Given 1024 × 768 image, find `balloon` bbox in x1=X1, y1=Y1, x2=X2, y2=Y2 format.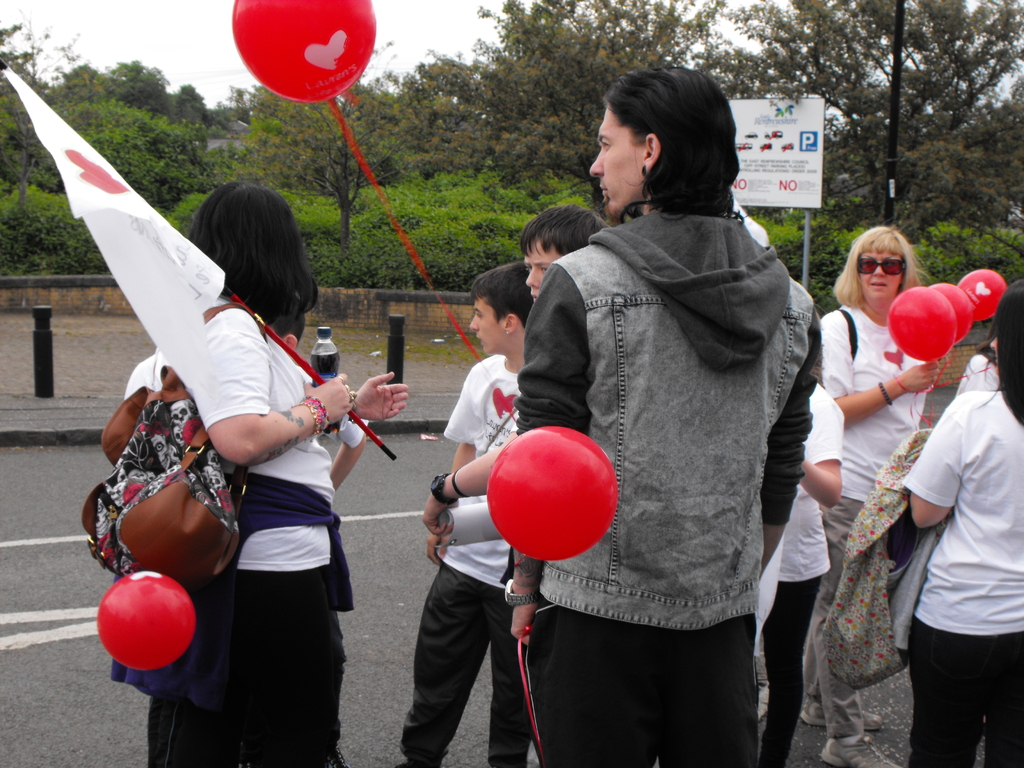
x1=961, y1=266, x2=1010, y2=322.
